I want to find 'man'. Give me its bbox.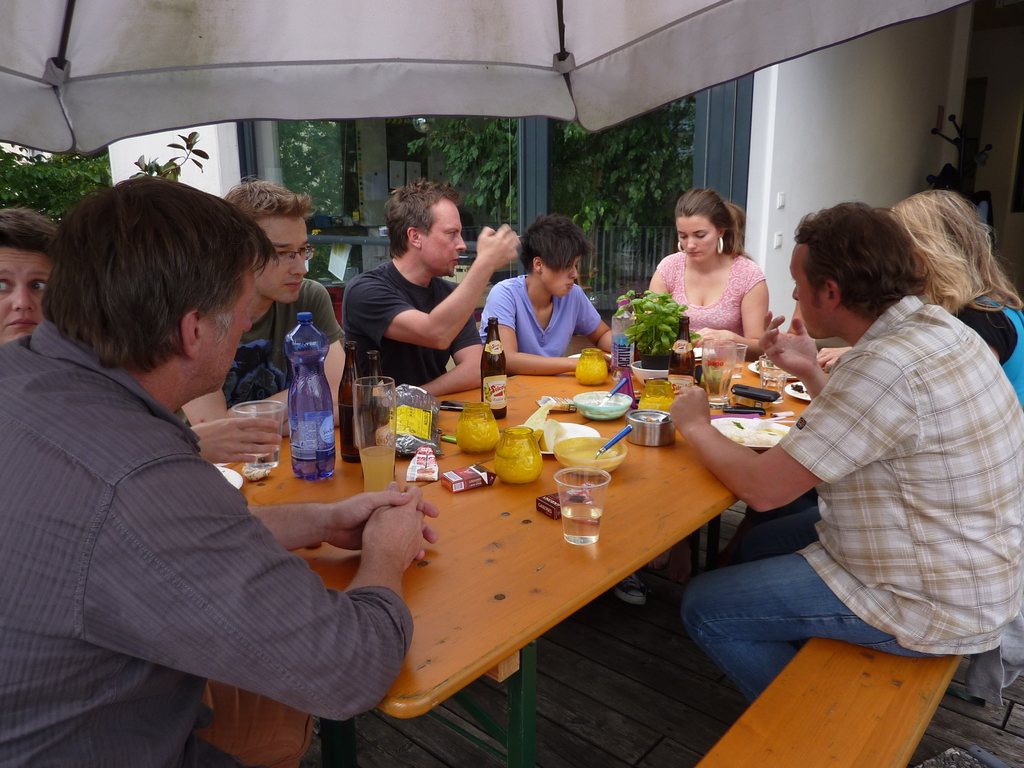
x1=0, y1=172, x2=440, y2=767.
